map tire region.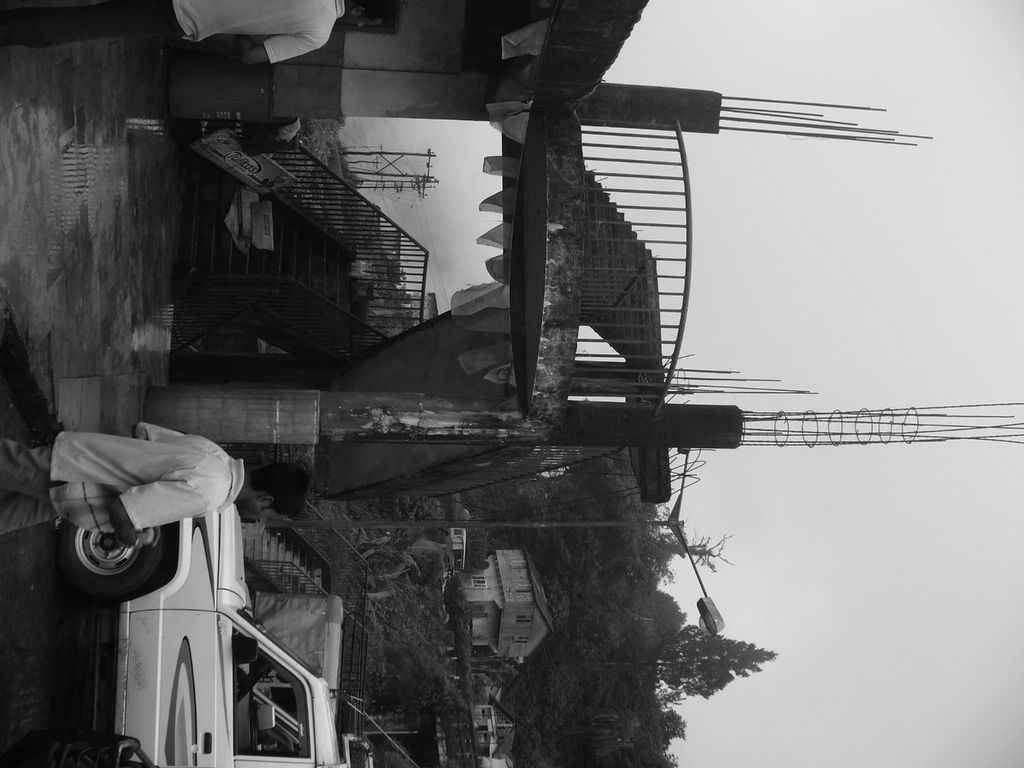
Mapped to bbox=[53, 512, 160, 614].
